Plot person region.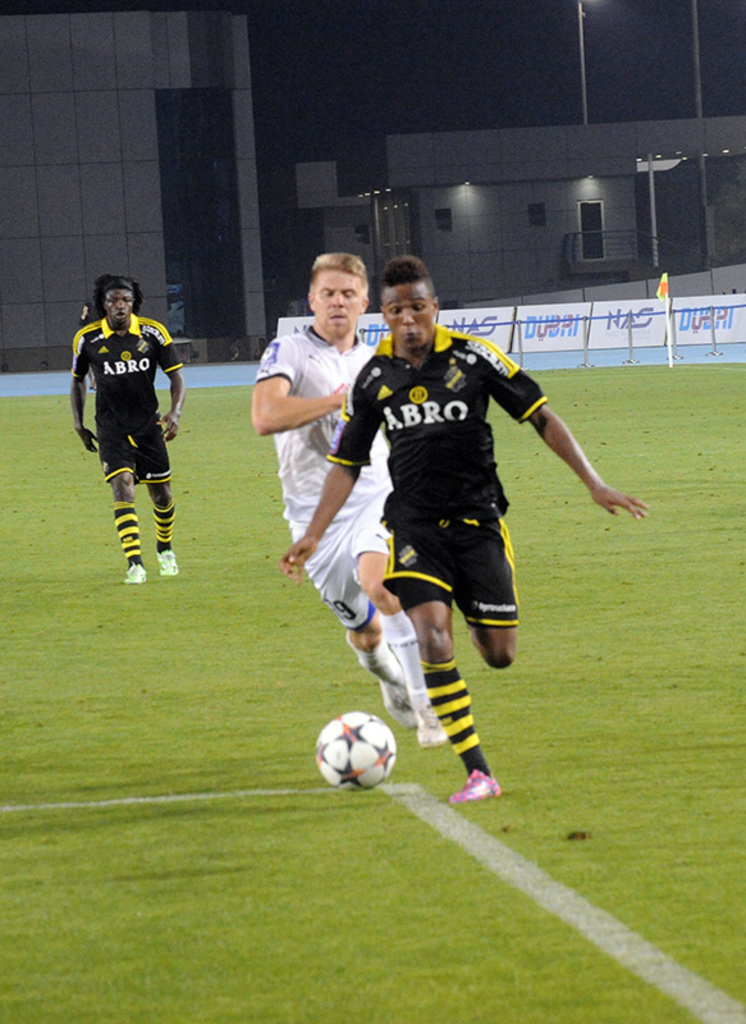
Plotted at l=67, t=266, r=186, b=623.
